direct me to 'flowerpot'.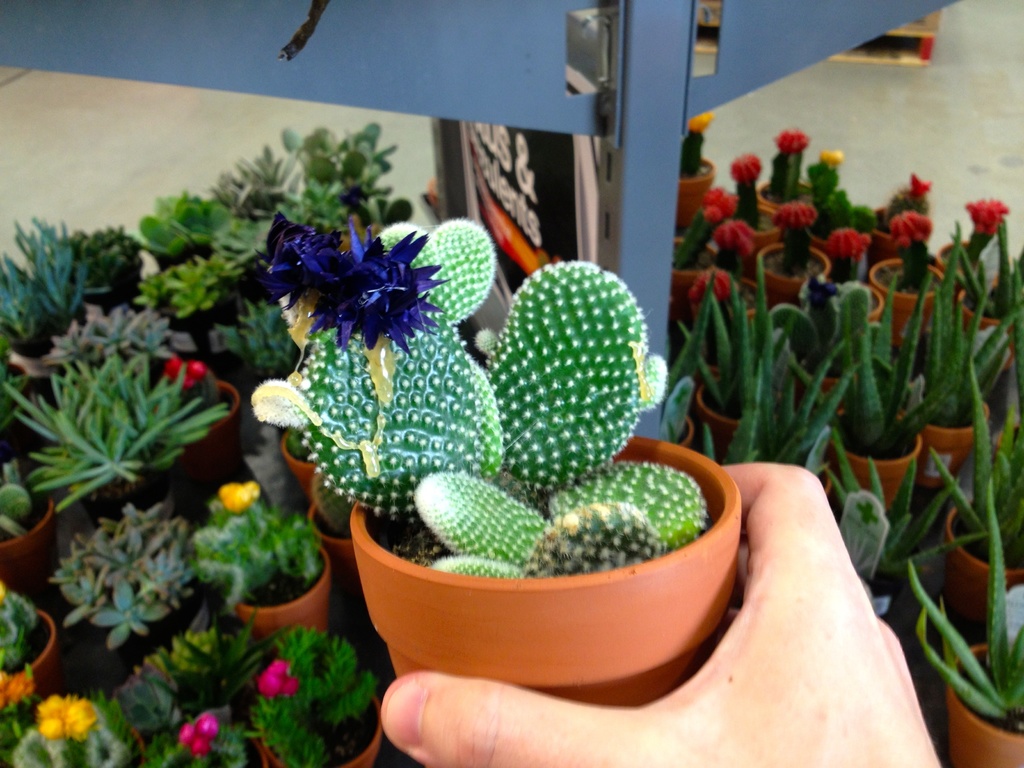
Direction: Rect(276, 426, 324, 495).
